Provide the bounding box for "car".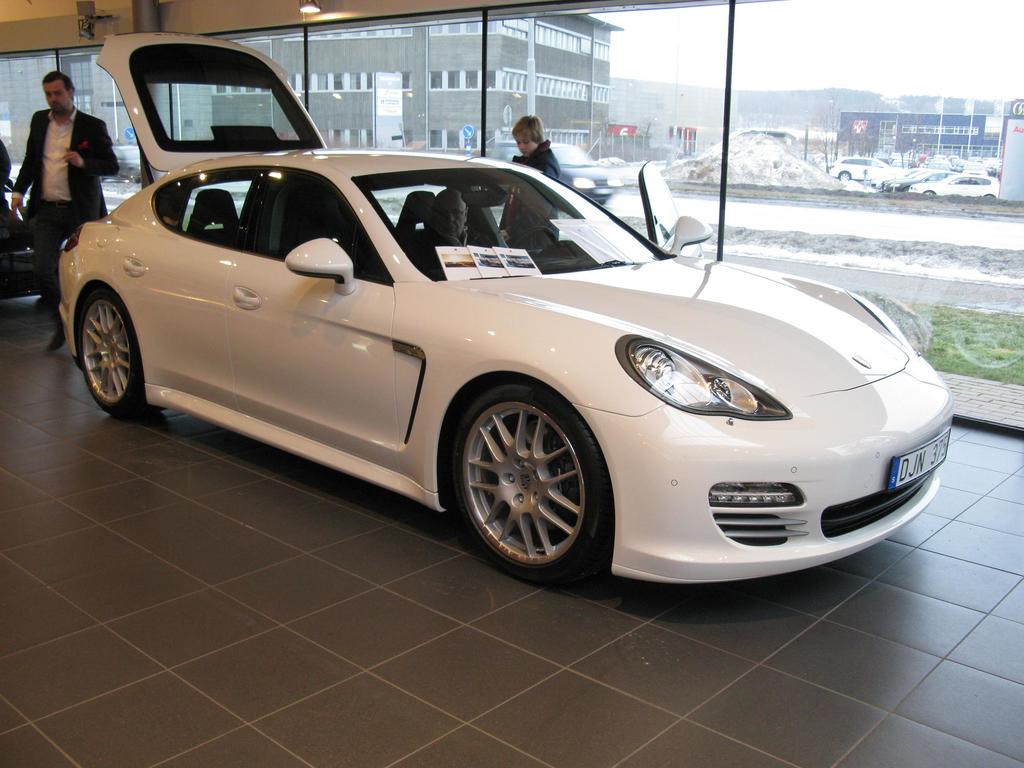
region(499, 138, 618, 202).
